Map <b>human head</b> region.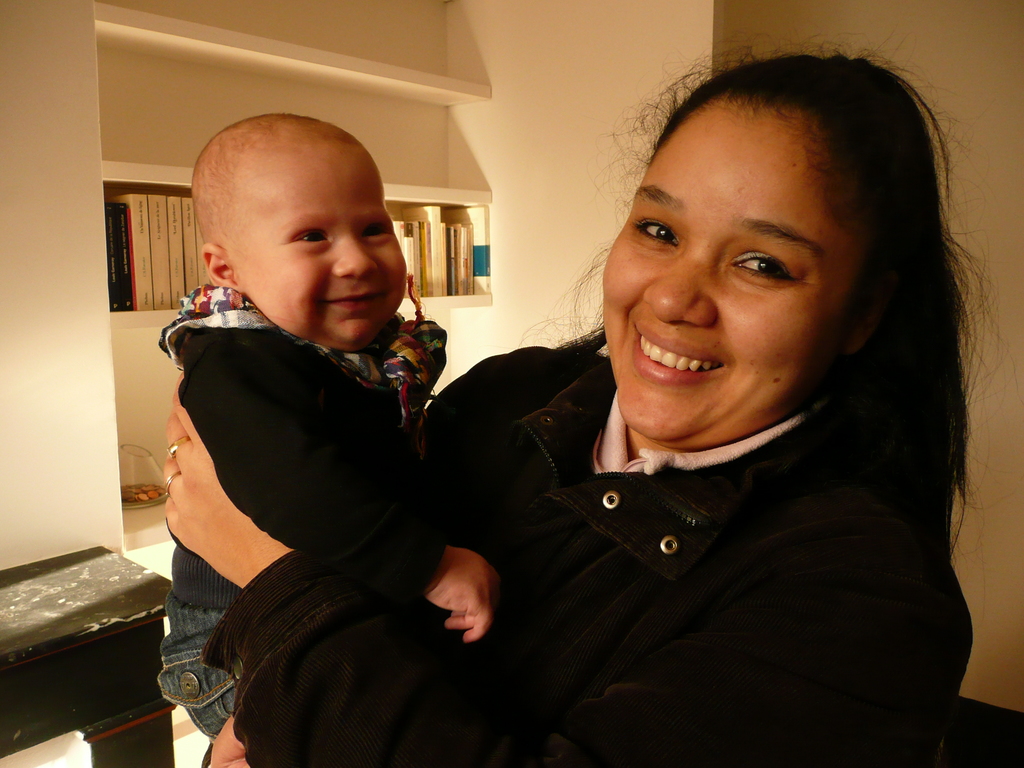
Mapped to (x1=591, y1=45, x2=918, y2=426).
